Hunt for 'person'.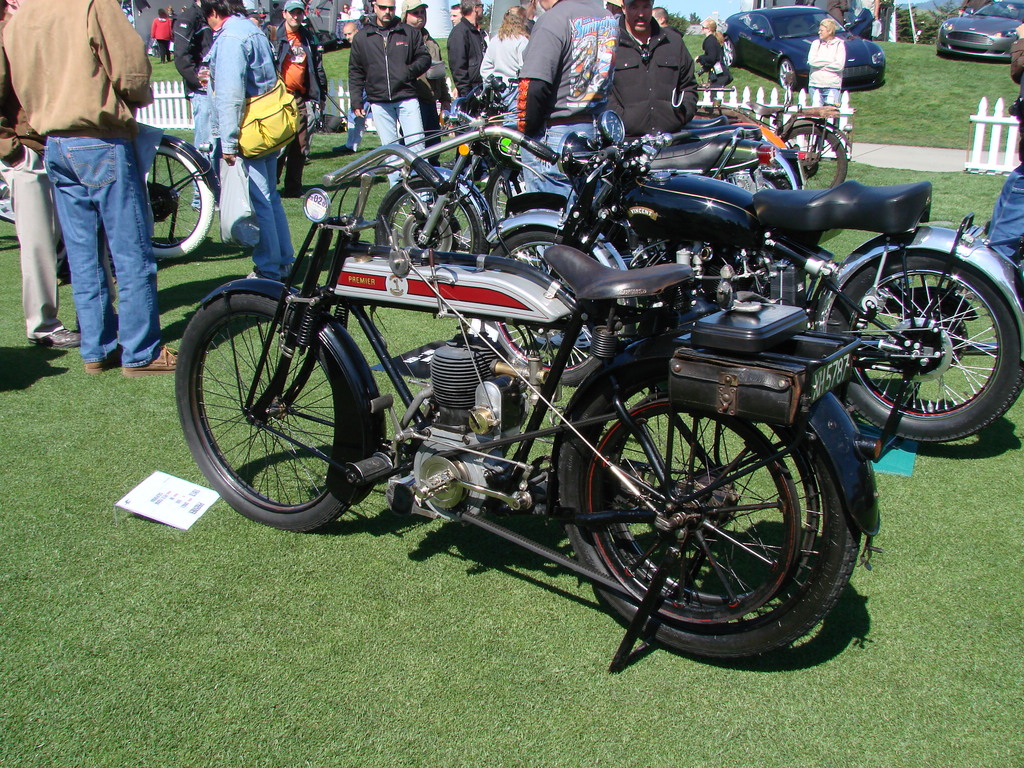
Hunted down at 267:1:330:200.
